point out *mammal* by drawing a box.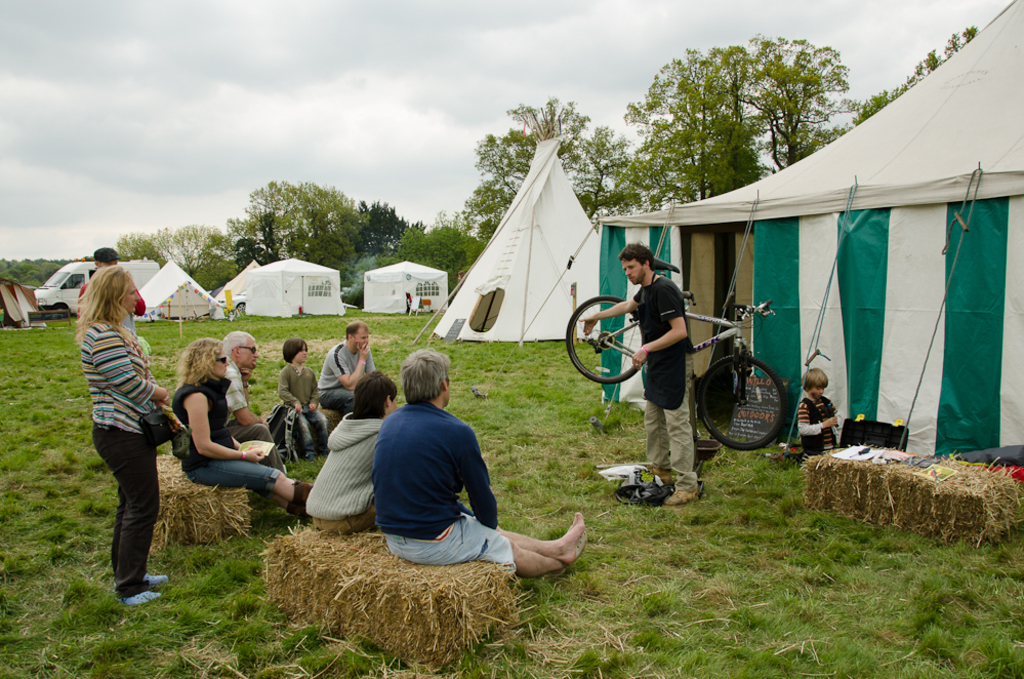
locate(794, 367, 841, 456).
